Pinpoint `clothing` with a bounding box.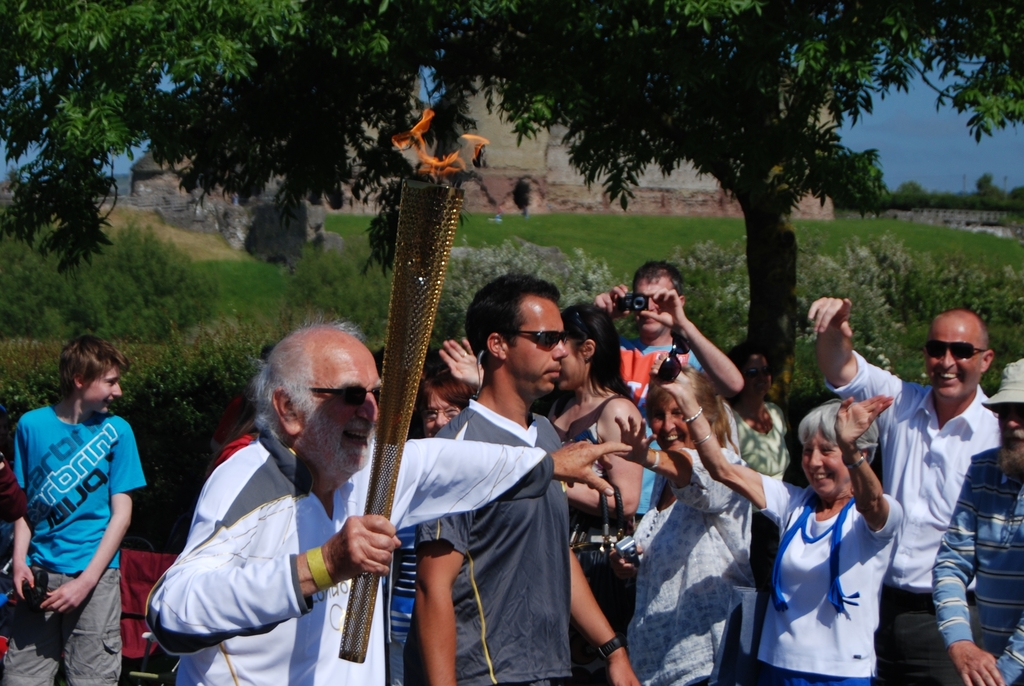
{"x1": 930, "y1": 453, "x2": 1019, "y2": 684}.
